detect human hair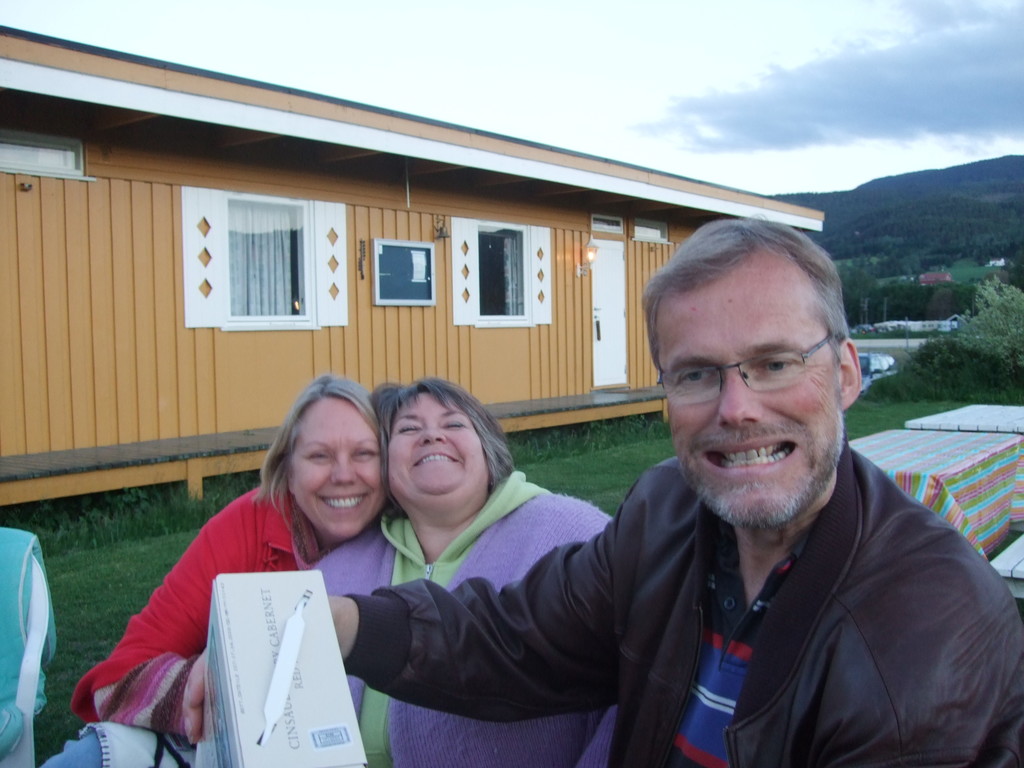
(646, 219, 859, 417)
